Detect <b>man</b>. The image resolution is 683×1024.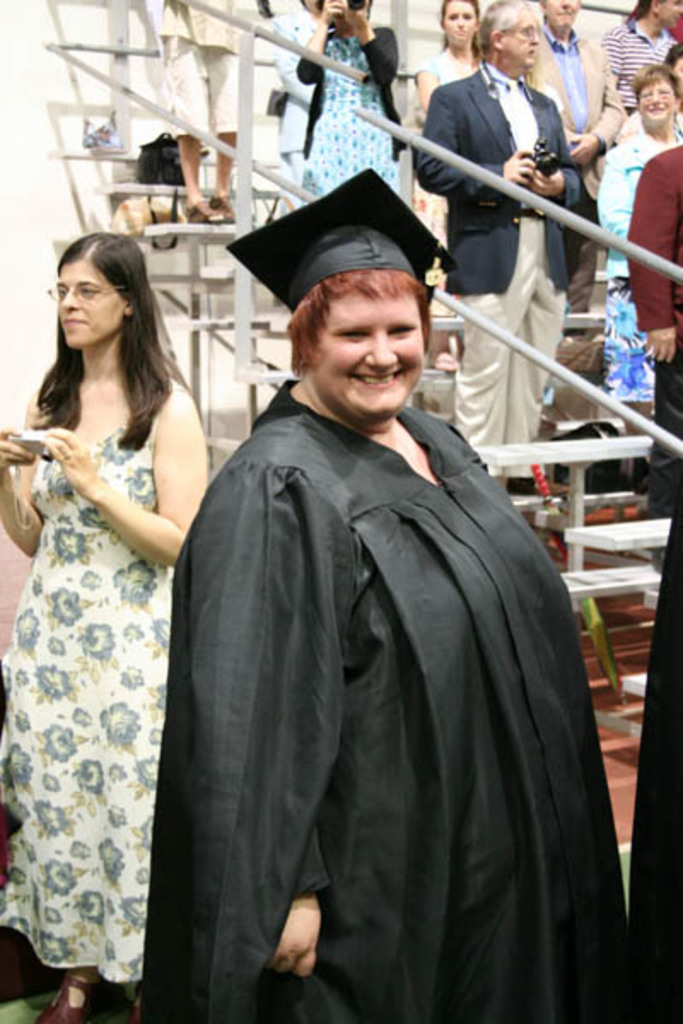
(x1=408, y1=19, x2=593, y2=329).
